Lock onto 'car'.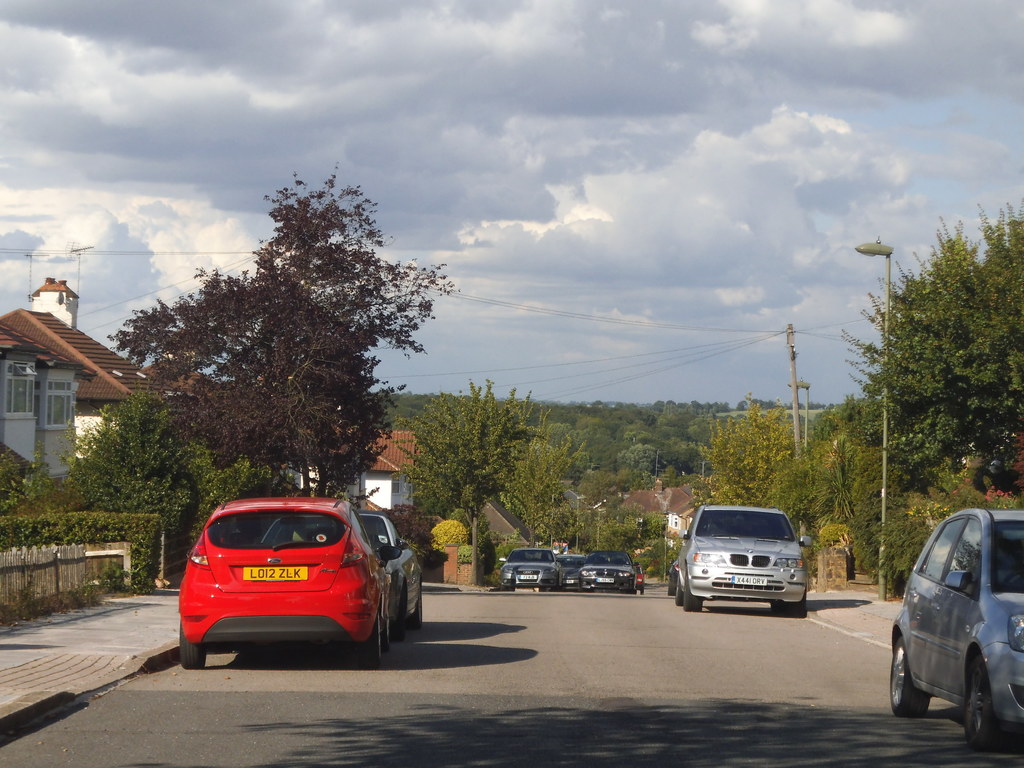
Locked: bbox(634, 561, 647, 594).
